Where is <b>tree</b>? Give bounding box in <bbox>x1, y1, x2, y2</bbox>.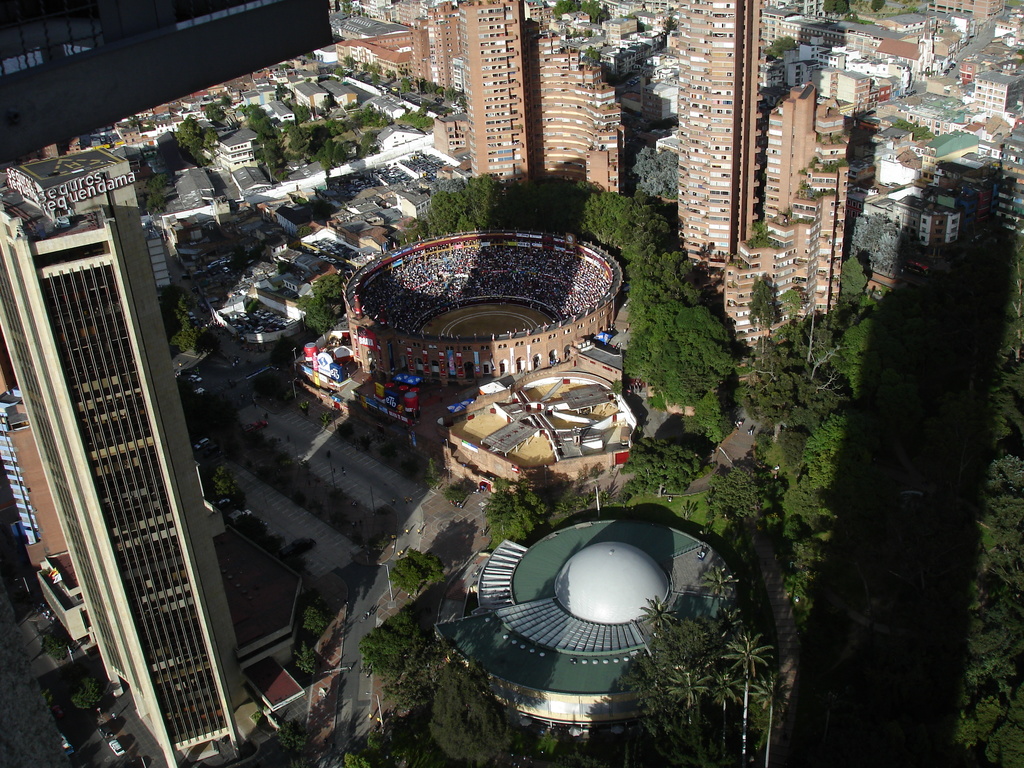
<bbox>585, 189, 625, 251</bbox>.
